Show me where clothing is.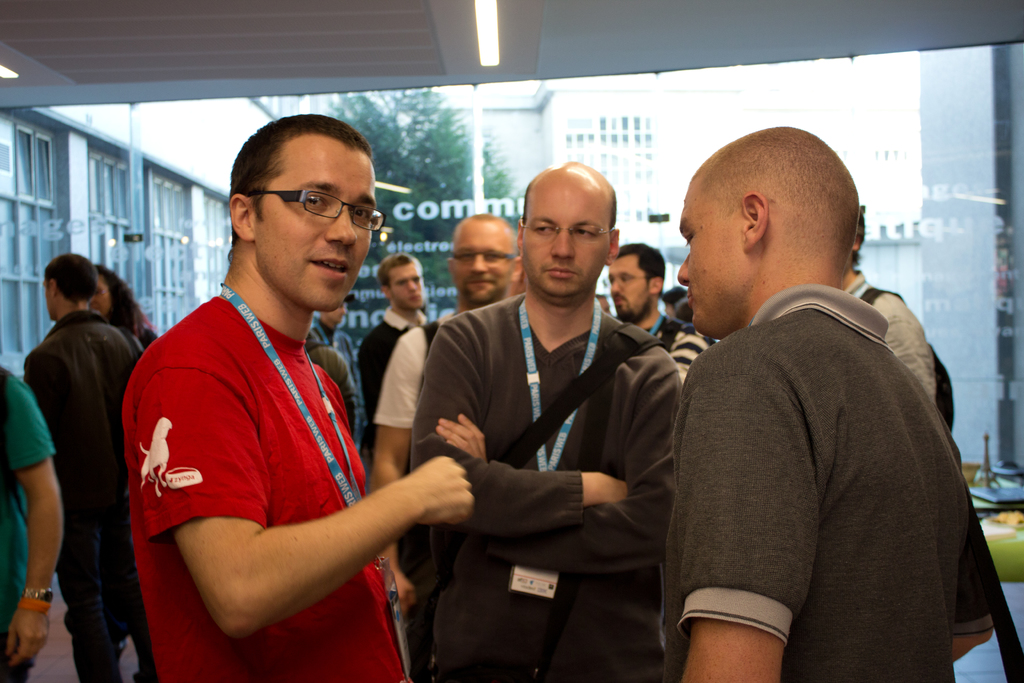
clothing is at bbox(670, 281, 1000, 682).
